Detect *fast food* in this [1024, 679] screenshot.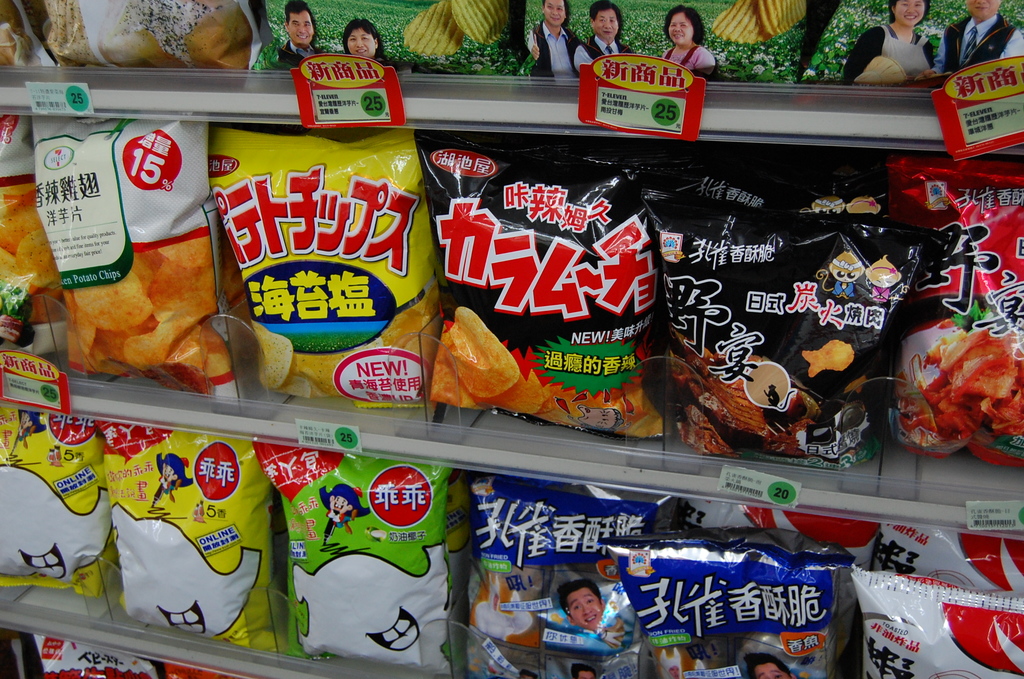
Detection: rect(448, 0, 511, 43).
